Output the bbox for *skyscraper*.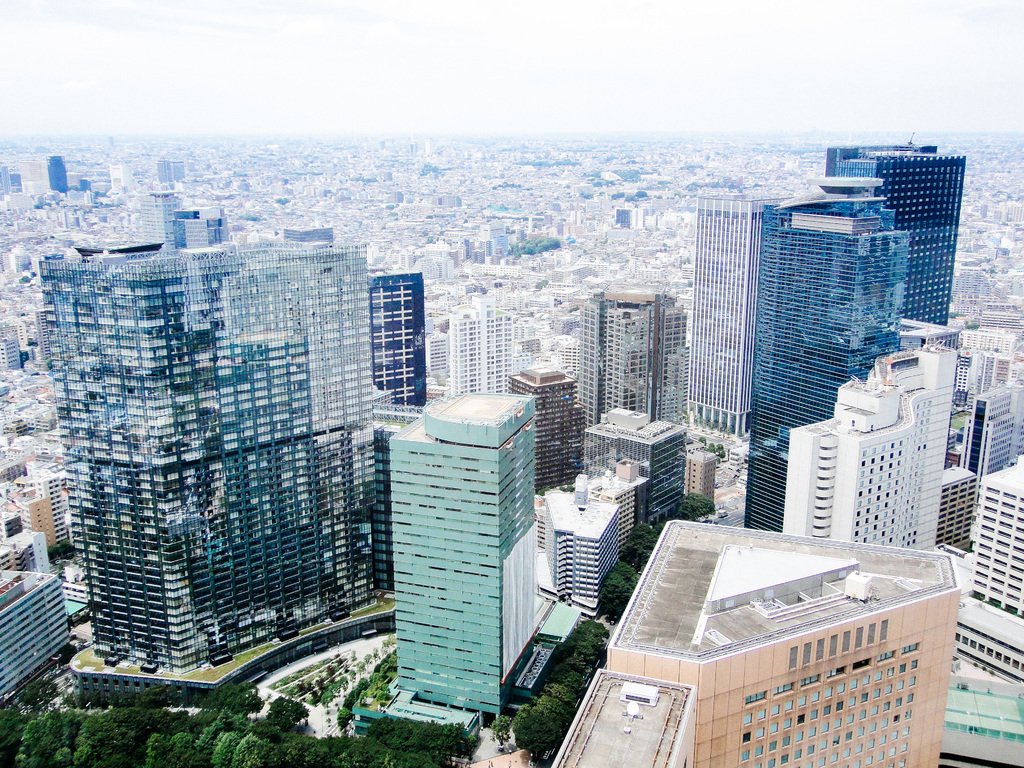
(x1=590, y1=410, x2=688, y2=525).
